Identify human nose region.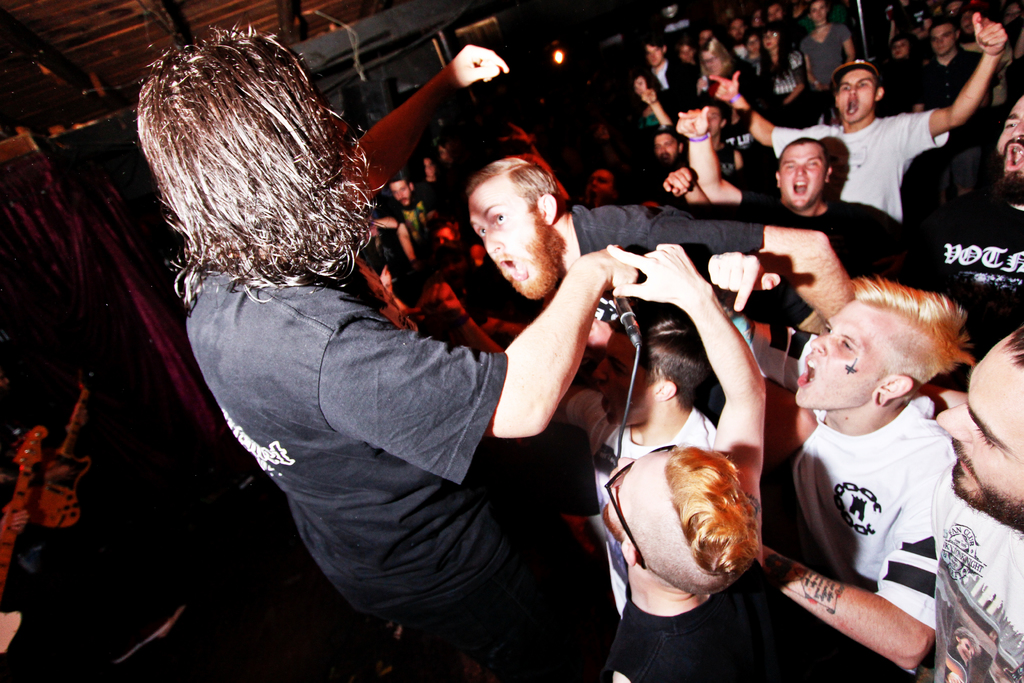
Region: x1=934, y1=35, x2=943, y2=42.
